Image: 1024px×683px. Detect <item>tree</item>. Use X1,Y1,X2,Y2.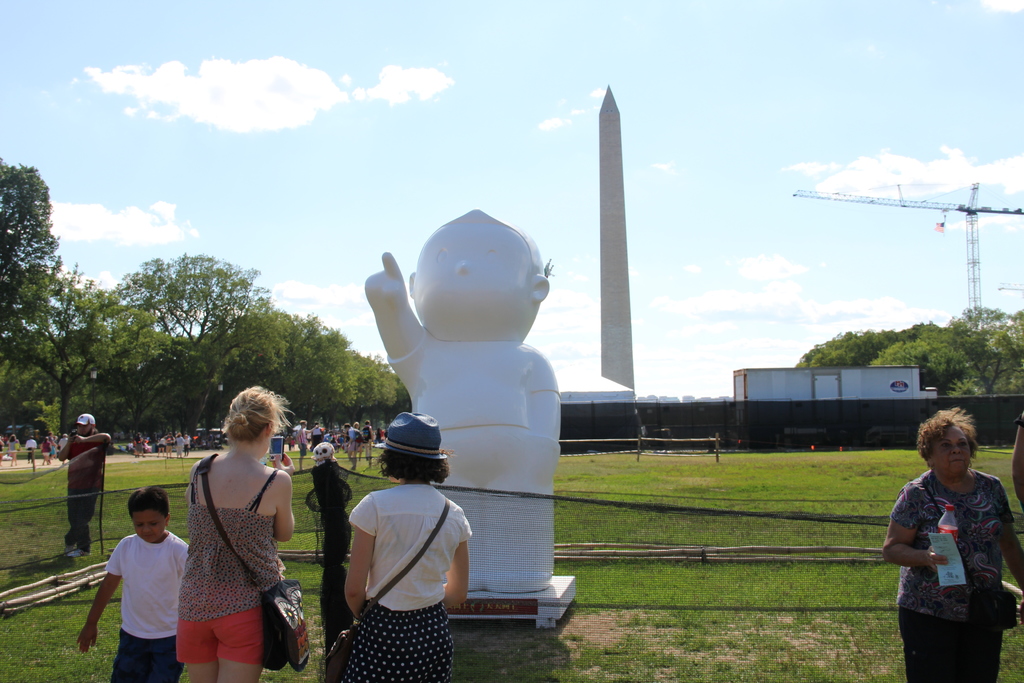
867,337,973,393.
